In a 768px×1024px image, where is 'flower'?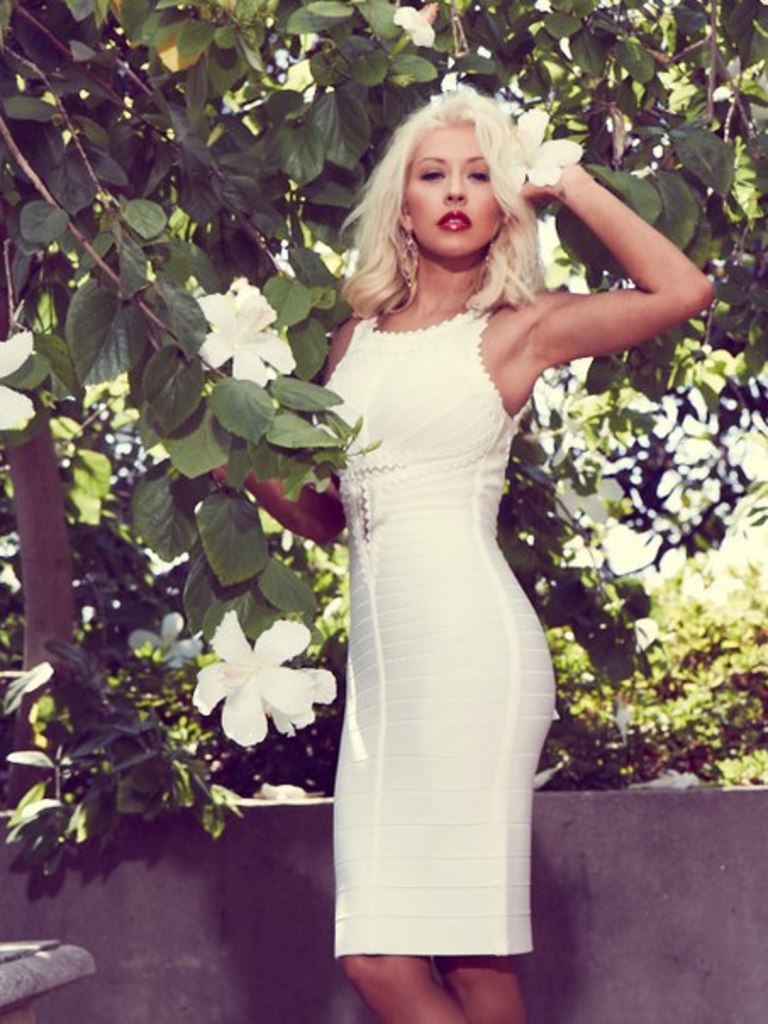
rect(510, 105, 583, 193).
